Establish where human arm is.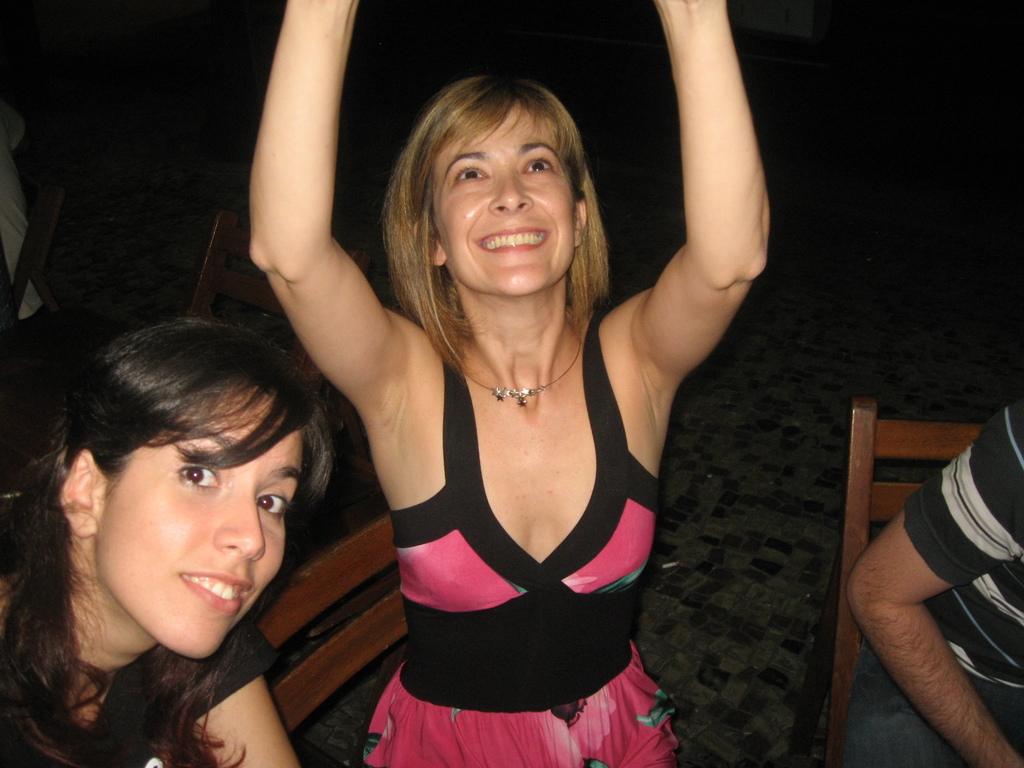
Established at 186 618 301 767.
